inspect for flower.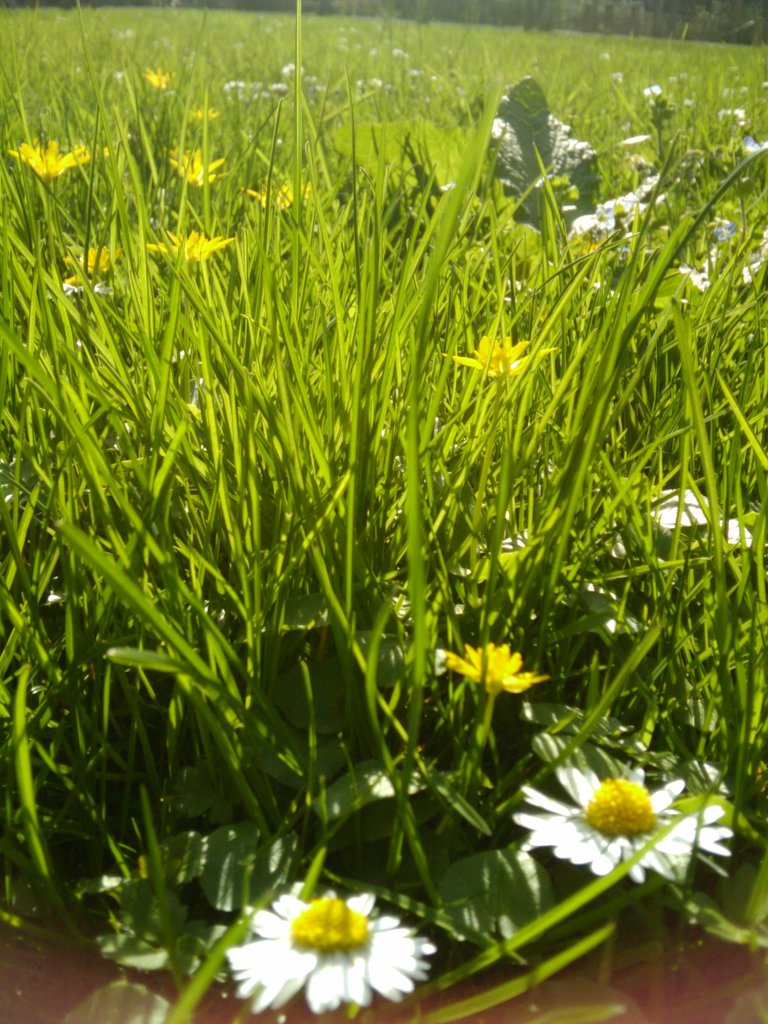
Inspection: <region>151, 228, 235, 266</region>.
